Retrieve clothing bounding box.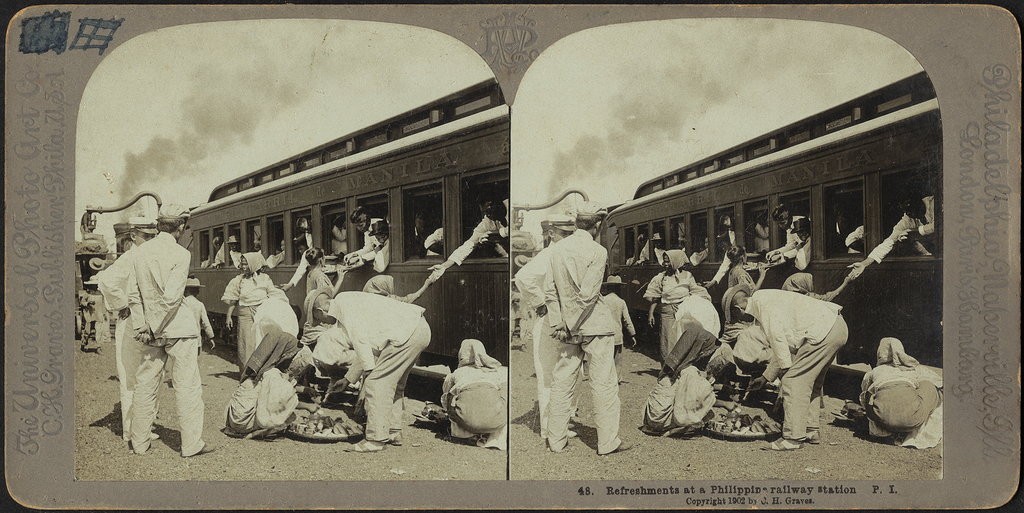
Bounding box: [x1=80, y1=290, x2=109, y2=345].
